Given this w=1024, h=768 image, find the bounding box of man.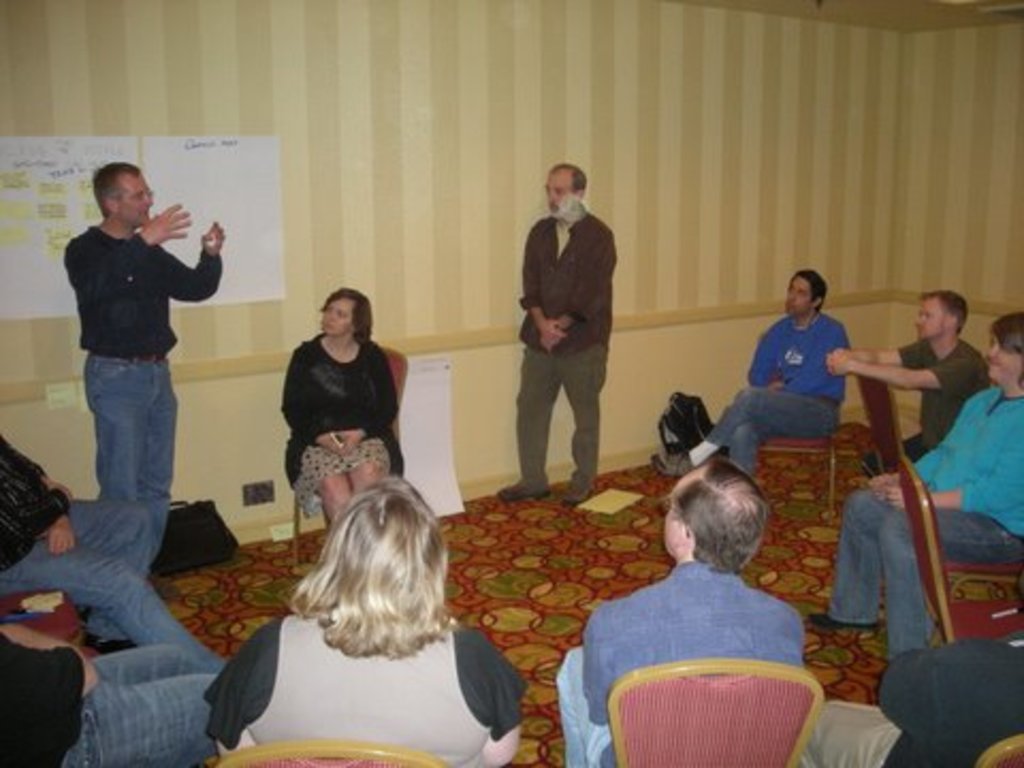
0,623,230,766.
